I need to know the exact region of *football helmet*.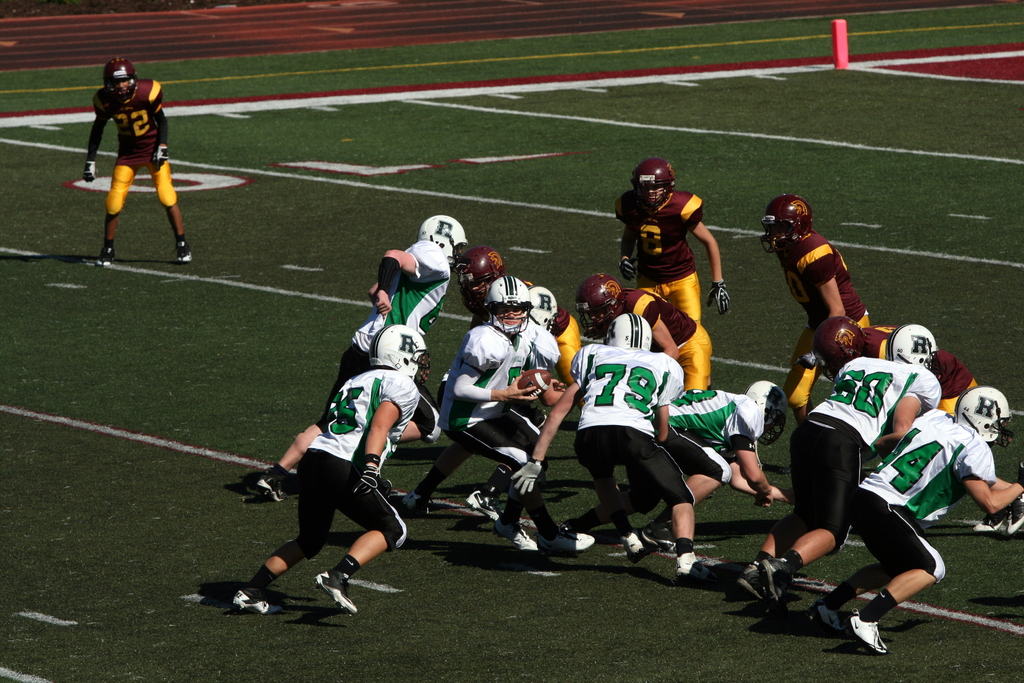
Region: <box>605,315,652,352</box>.
